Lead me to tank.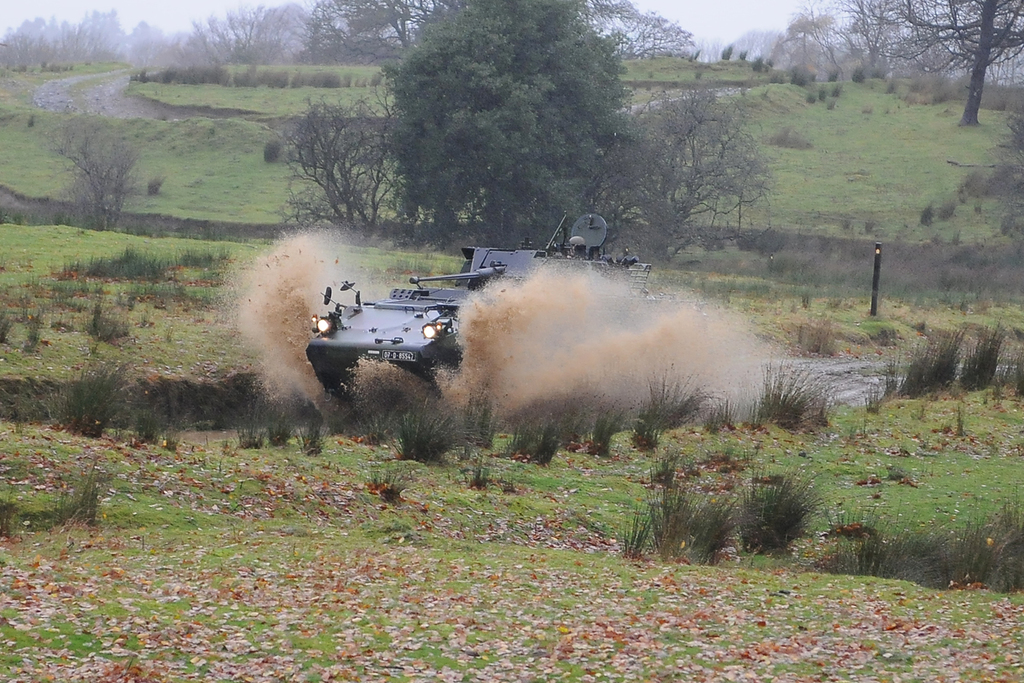
Lead to locate(308, 211, 699, 402).
